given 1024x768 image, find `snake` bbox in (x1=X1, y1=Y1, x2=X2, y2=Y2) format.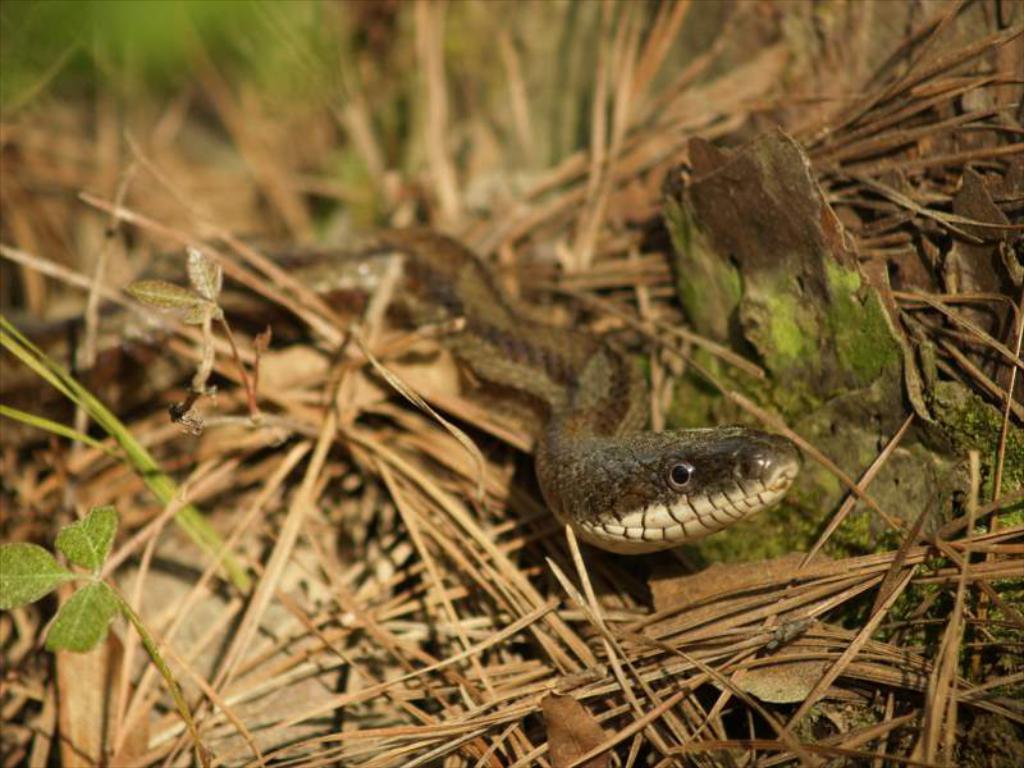
(x1=0, y1=227, x2=803, y2=562).
